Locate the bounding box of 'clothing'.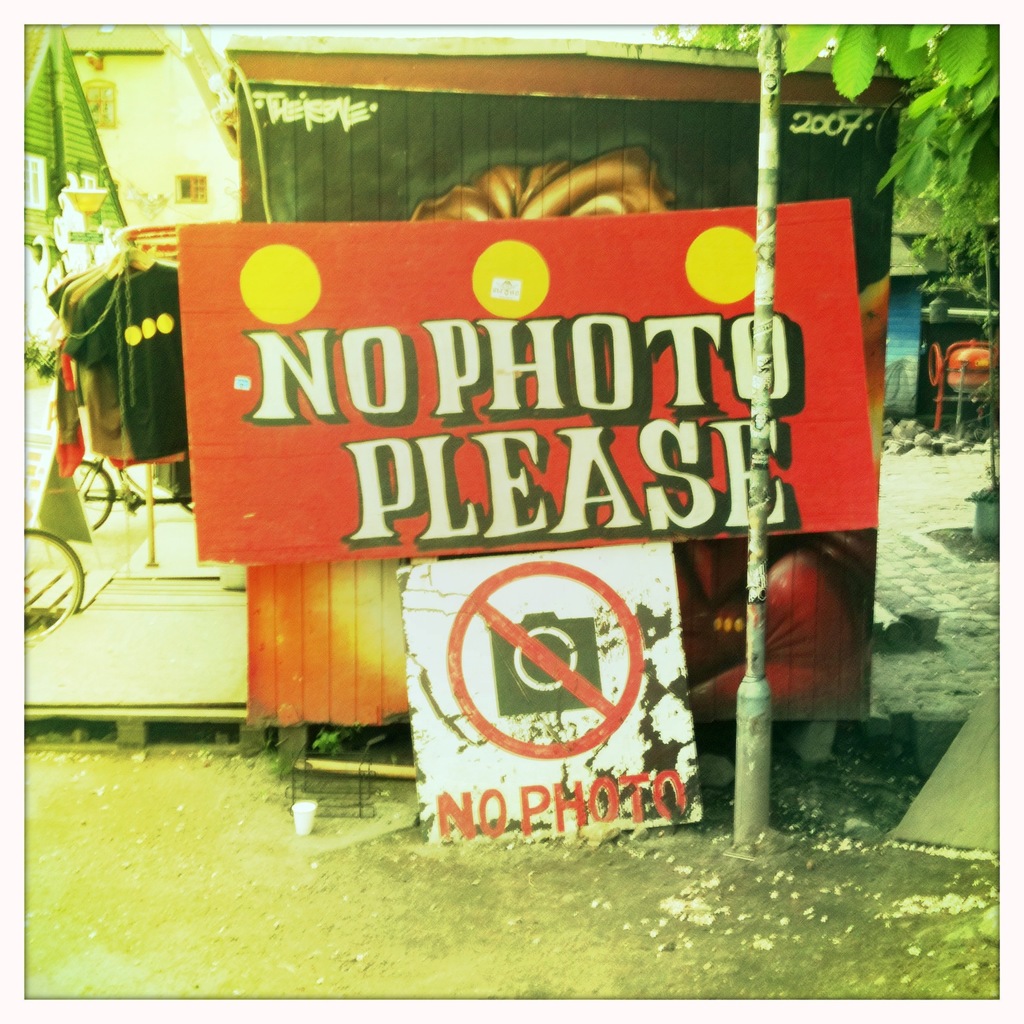
Bounding box: pyautogui.locateOnScreen(82, 265, 178, 459).
